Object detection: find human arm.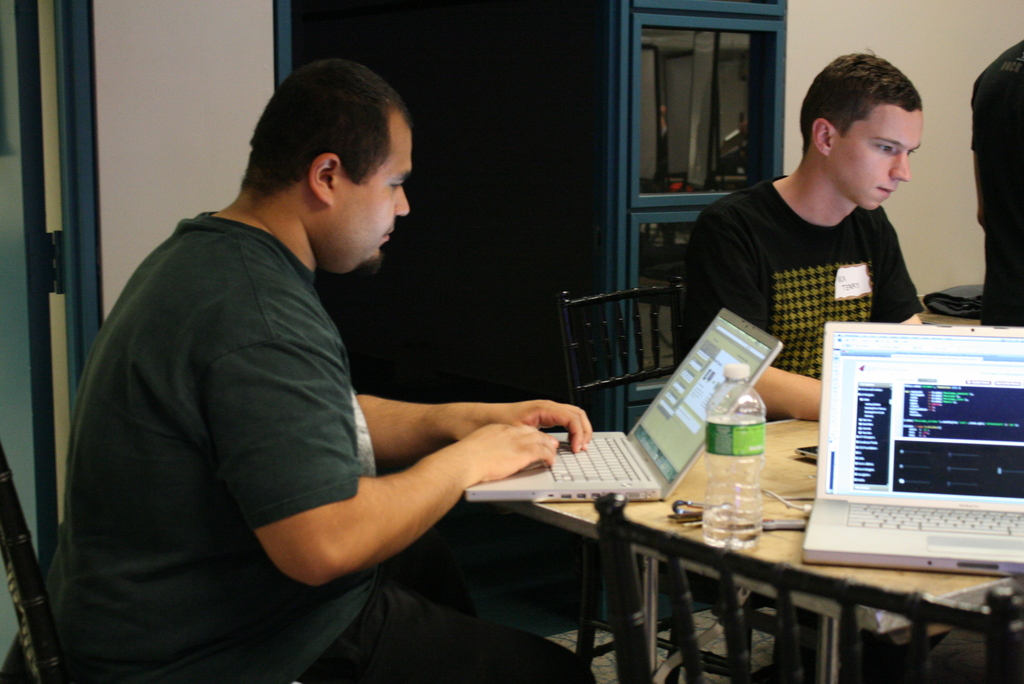
region(687, 206, 822, 422).
